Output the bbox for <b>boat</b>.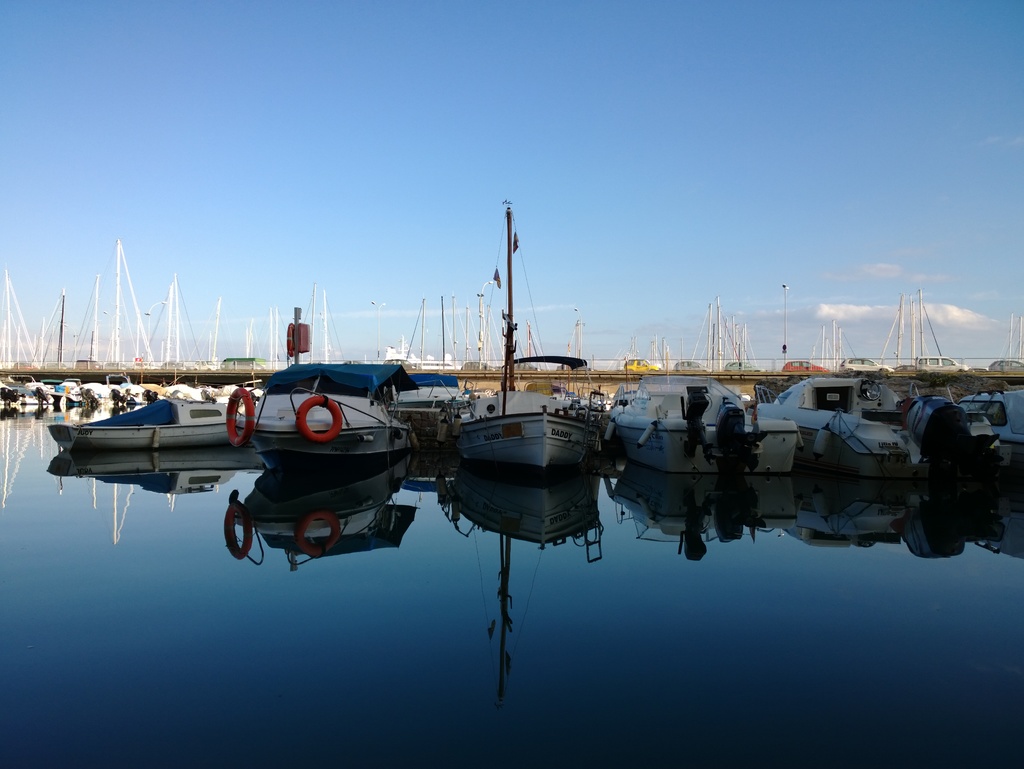
box=[902, 389, 1020, 501].
